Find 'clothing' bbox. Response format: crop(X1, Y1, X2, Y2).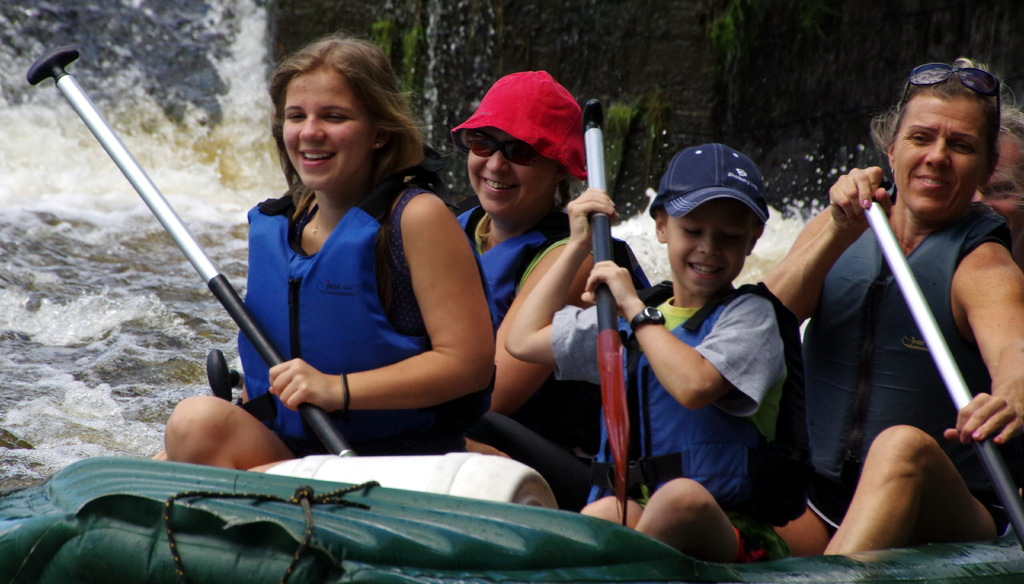
crop(547, 280, 813, 564).
